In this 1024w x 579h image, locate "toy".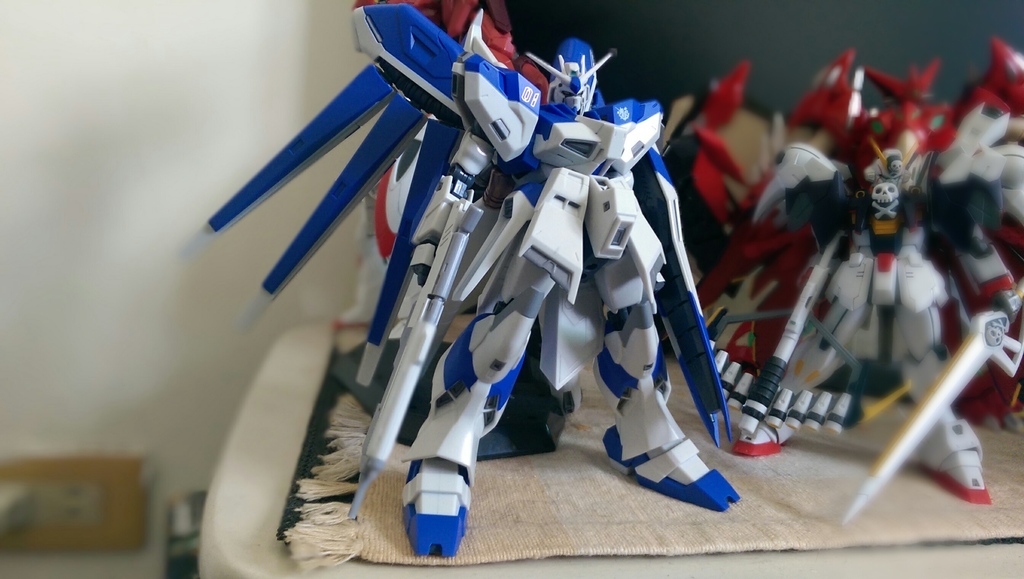
Bounding box: pyautogui.locateOnScreen(941, 33, 1023, 428).
